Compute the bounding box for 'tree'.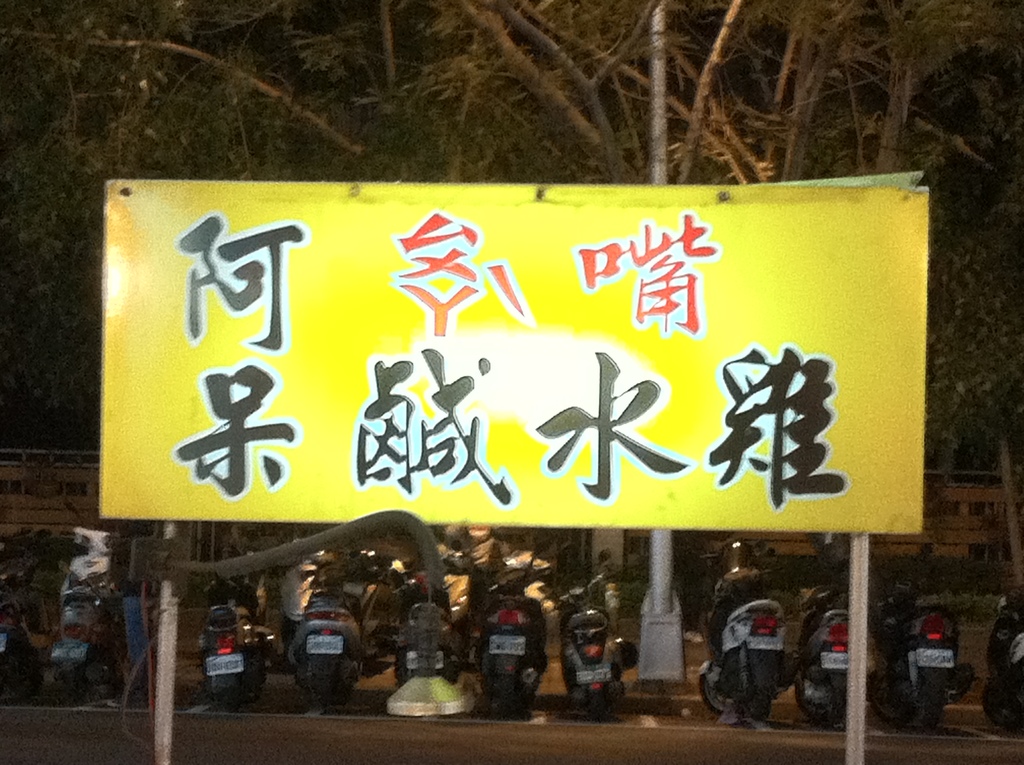
(1, 0, 1023, 552).
